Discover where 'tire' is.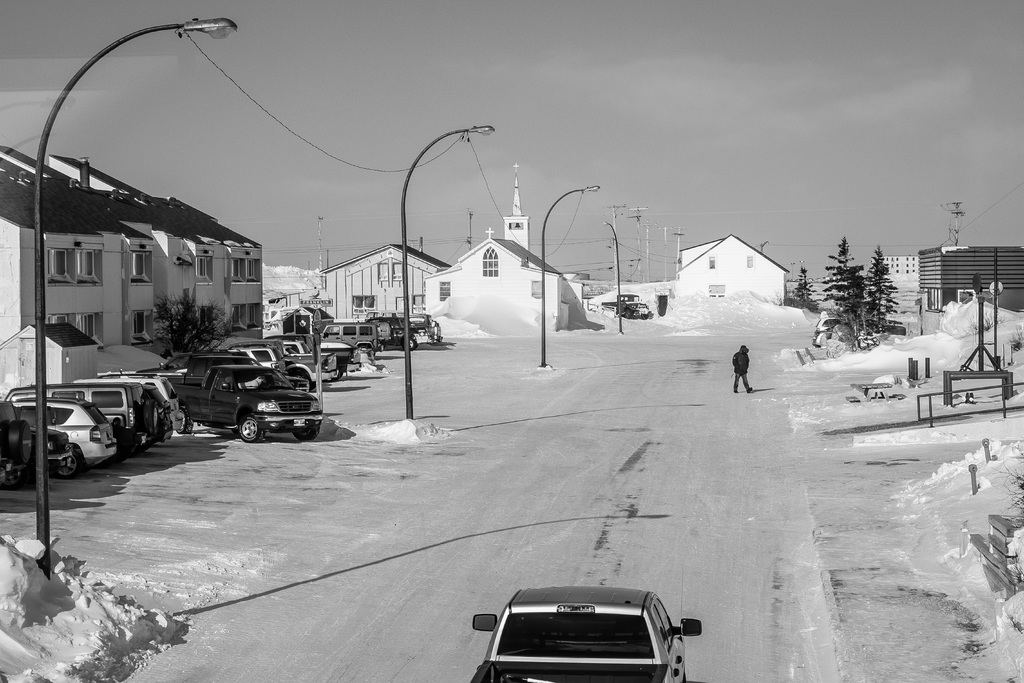
Discovered at 56 449 81 474.
